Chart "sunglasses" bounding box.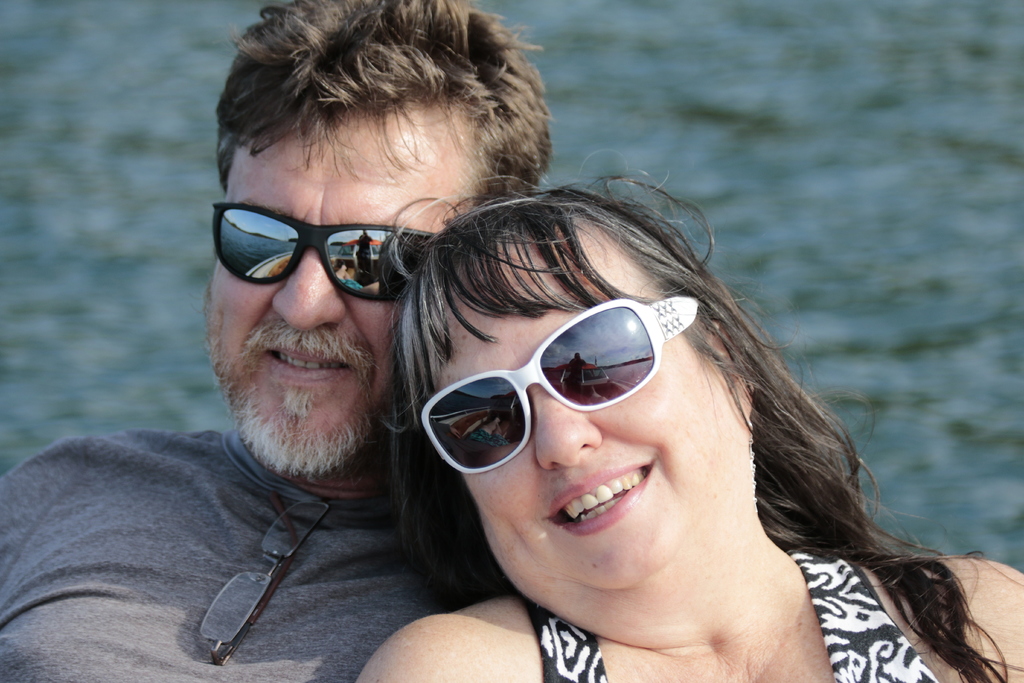
Charted: box(211, 202, 434, 303).
